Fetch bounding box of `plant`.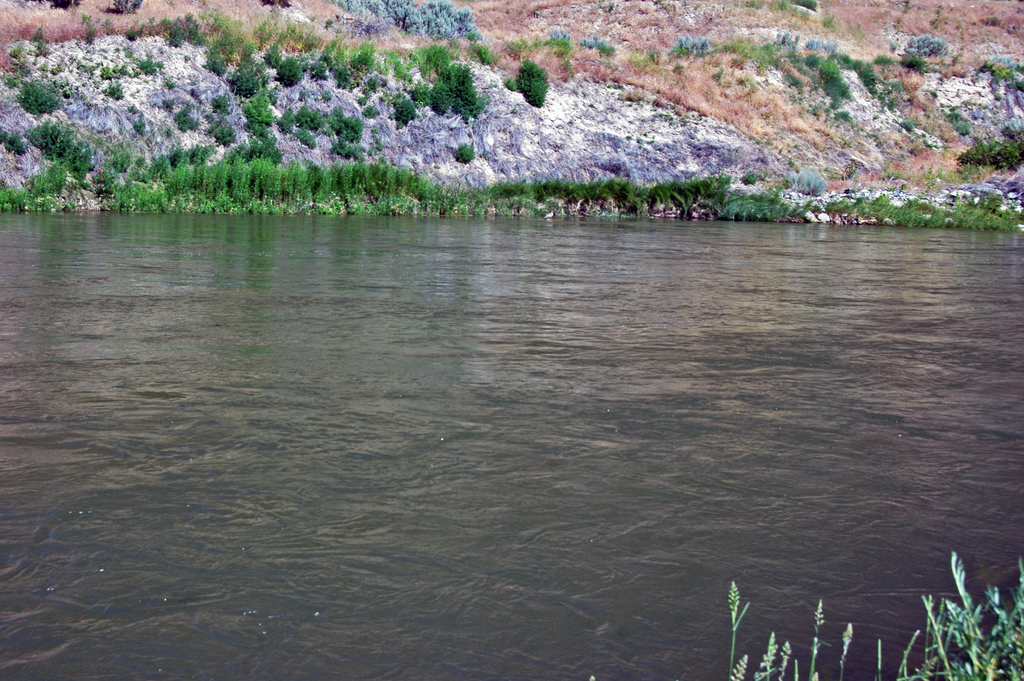
Bbox: 28, 122, 69, 163.
